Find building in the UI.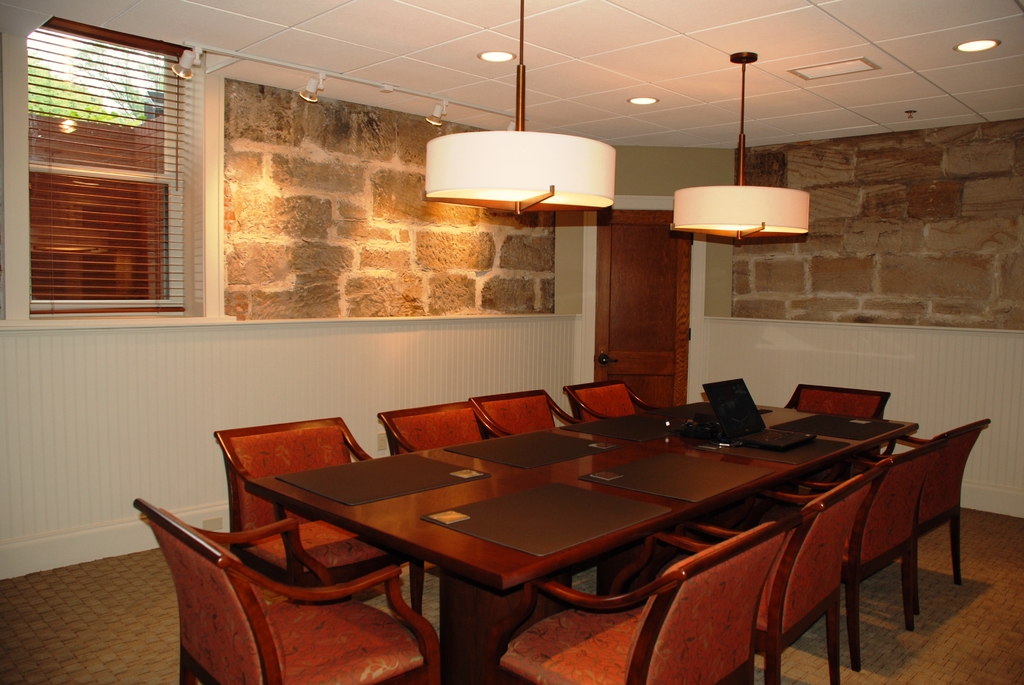
UI element at l=0, t=0, r=1023, b=684.
